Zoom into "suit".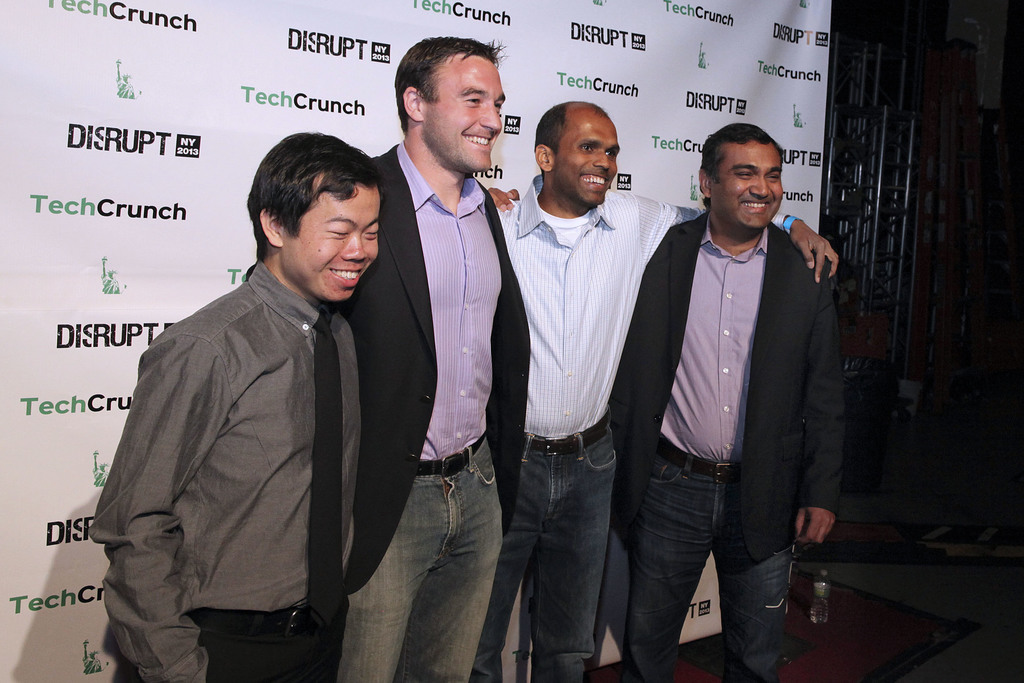
Zoom target: 334:138:534:593.
